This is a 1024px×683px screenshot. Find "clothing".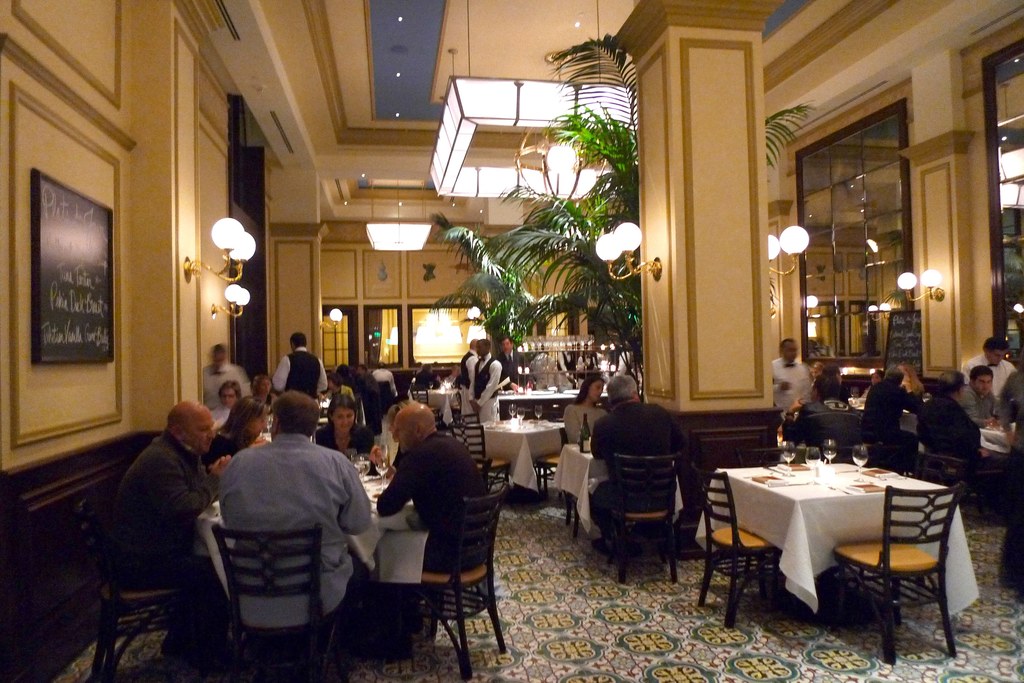
Bounding box: pyautogui.locateOnScreen(588, 399, 672, 547).
